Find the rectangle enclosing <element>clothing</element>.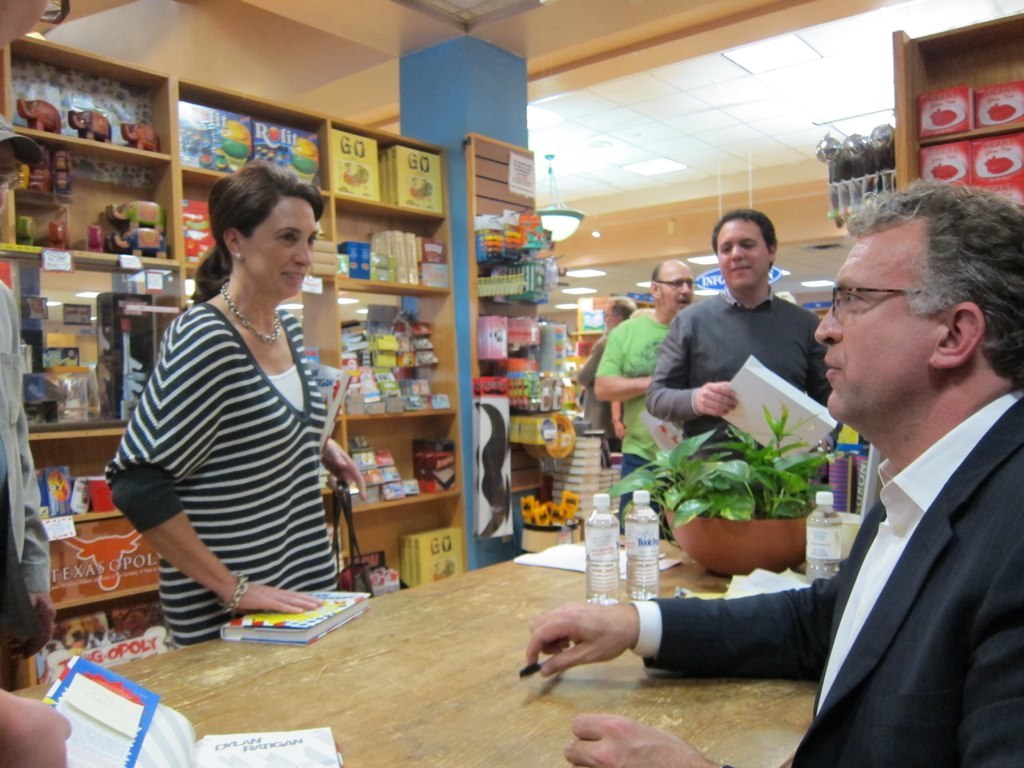
[x1=640, y1=284, x2=843, y2=442].
